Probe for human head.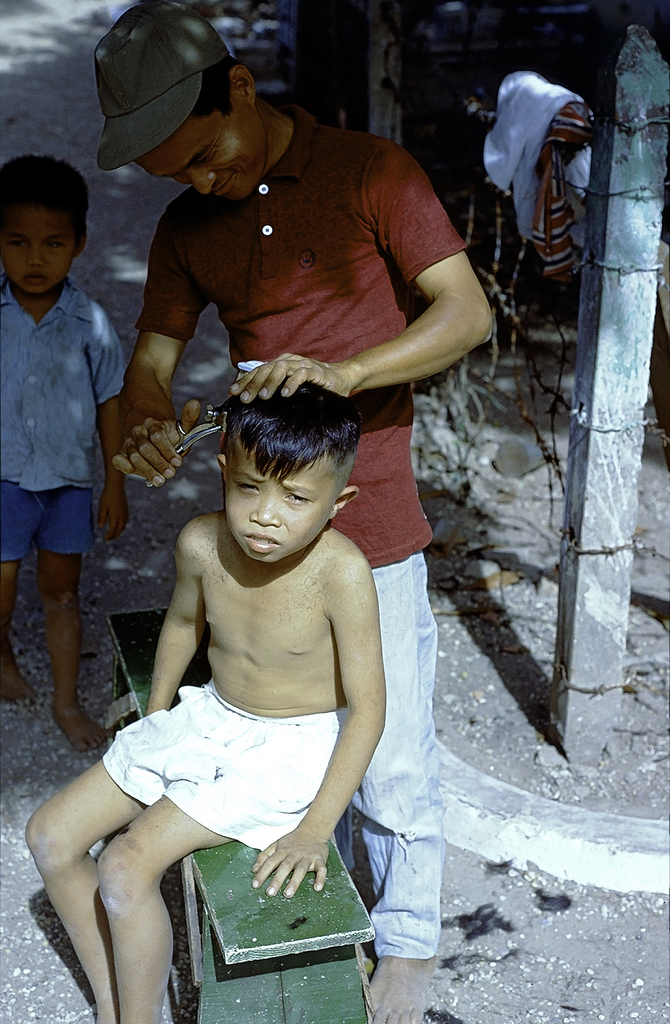
Probe result: [197, 377, 366, 554].
